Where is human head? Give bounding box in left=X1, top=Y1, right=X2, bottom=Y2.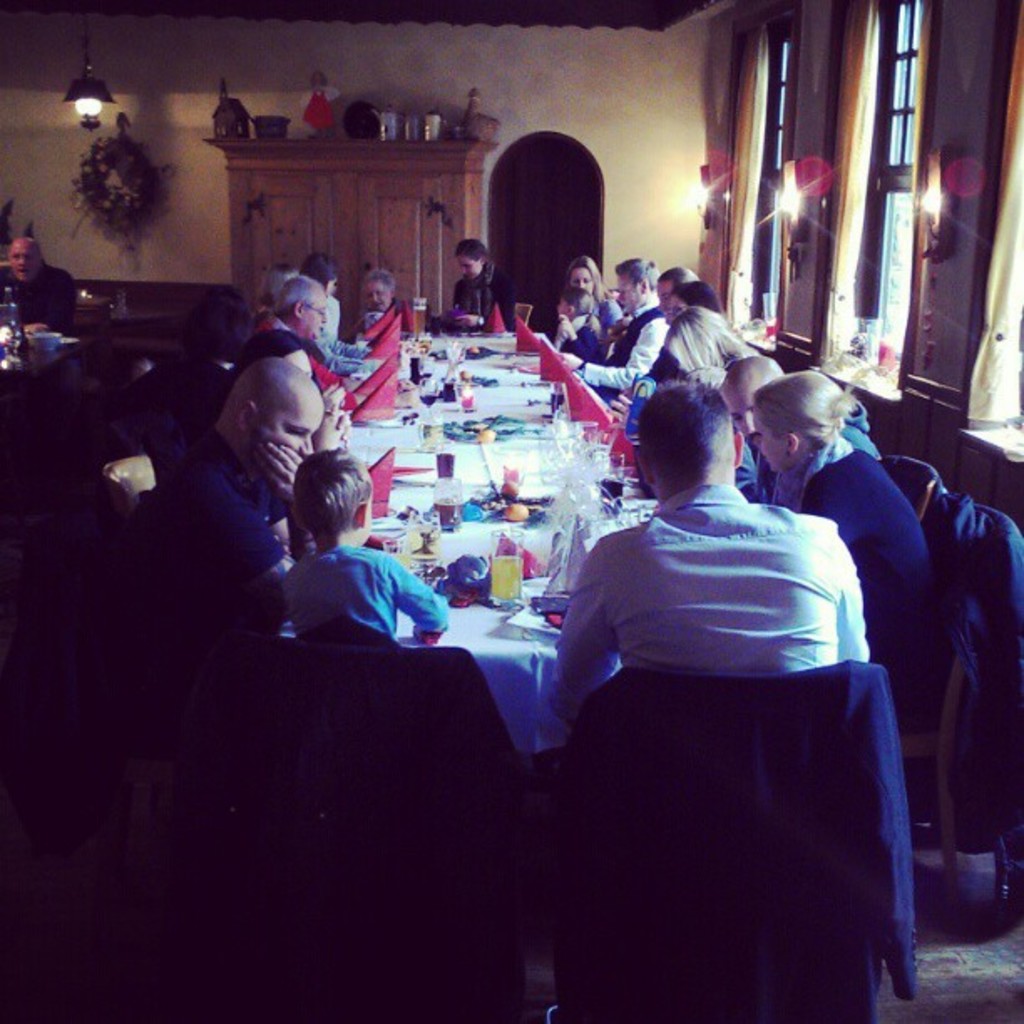
left=300, top=251, right=336, bottom=293.
